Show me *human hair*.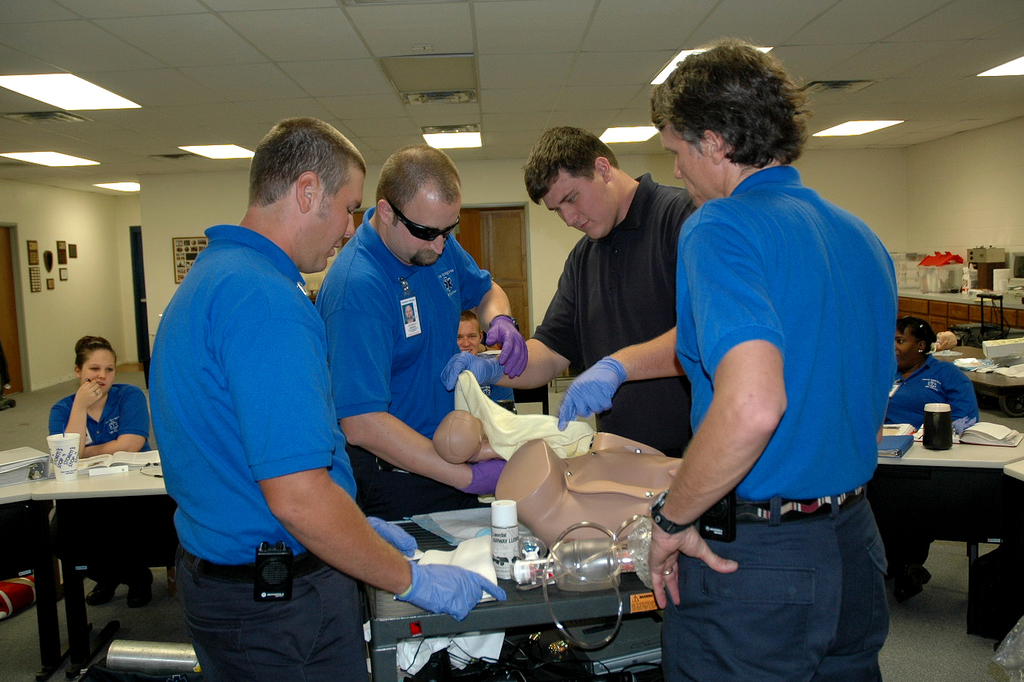
*human hair* is here: 373:141:460:229.
